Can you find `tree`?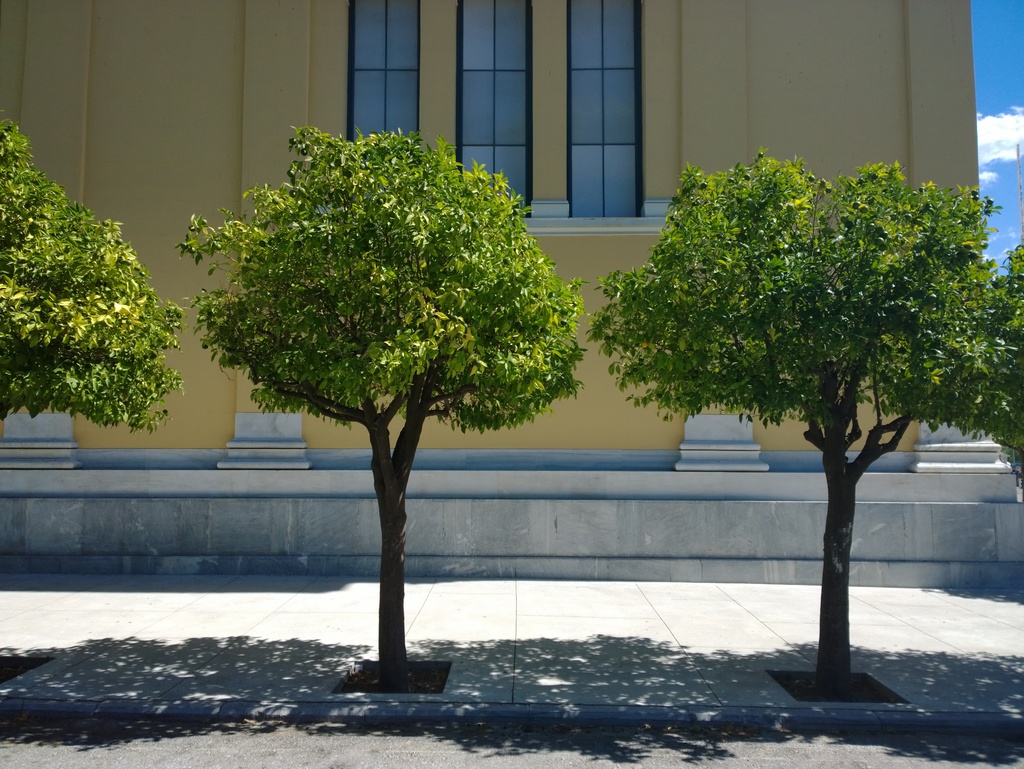
Yes, bounding box: 179,127,582,676.
